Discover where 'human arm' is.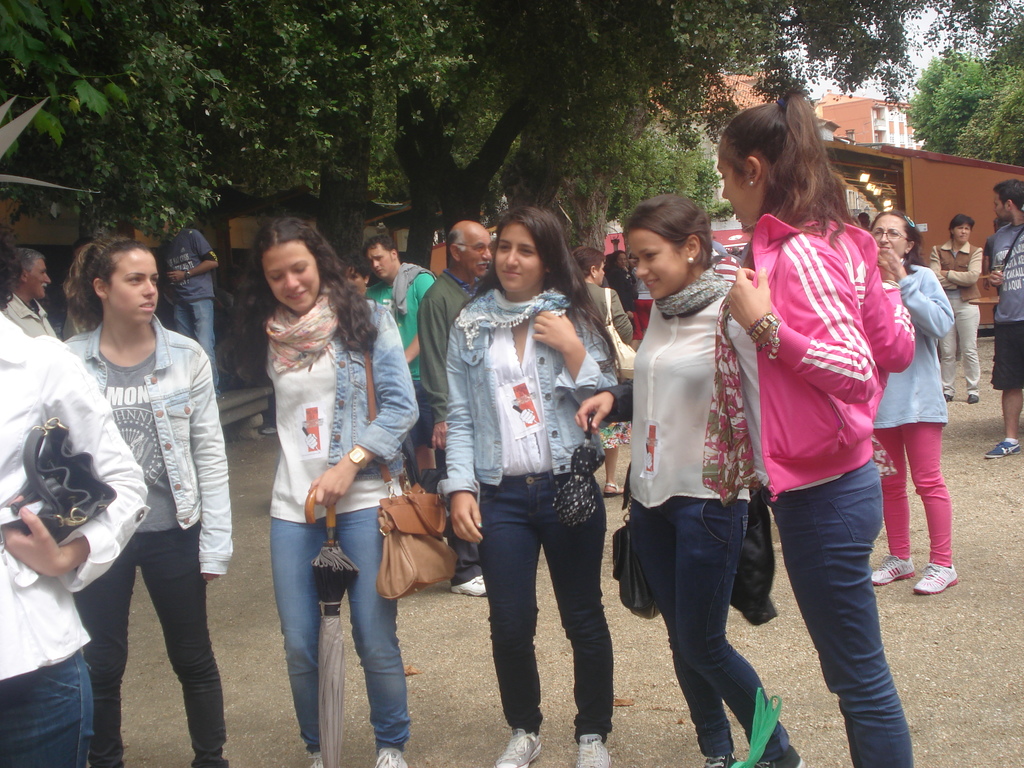
Discovered at {"x1": 724, "y1": 248, "x2": 882, "y2": 406}.
